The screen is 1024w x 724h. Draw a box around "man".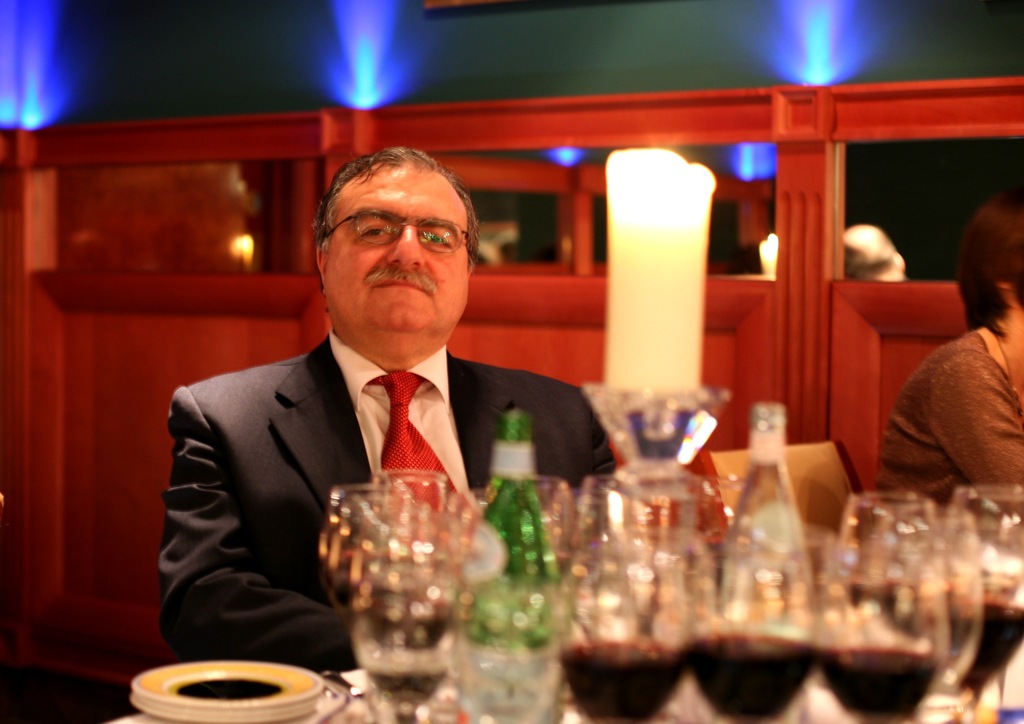
x1=161 y1=160 x2=586 y2=674.
